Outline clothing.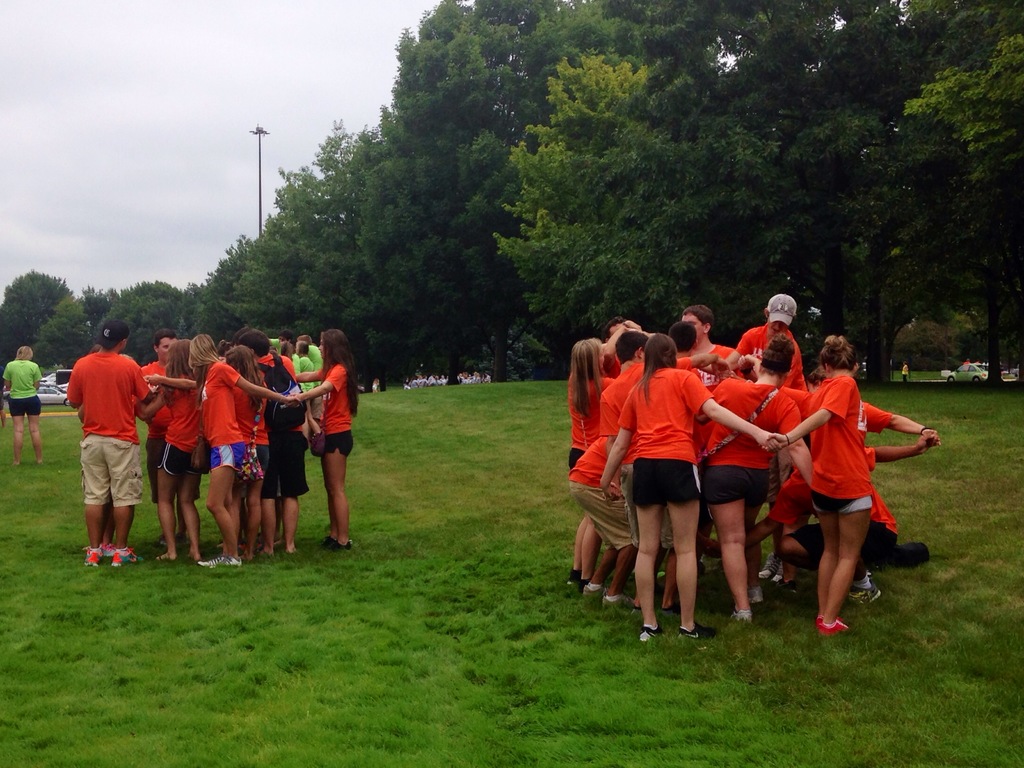
Outline: rect(0, 351, 40, 412).
